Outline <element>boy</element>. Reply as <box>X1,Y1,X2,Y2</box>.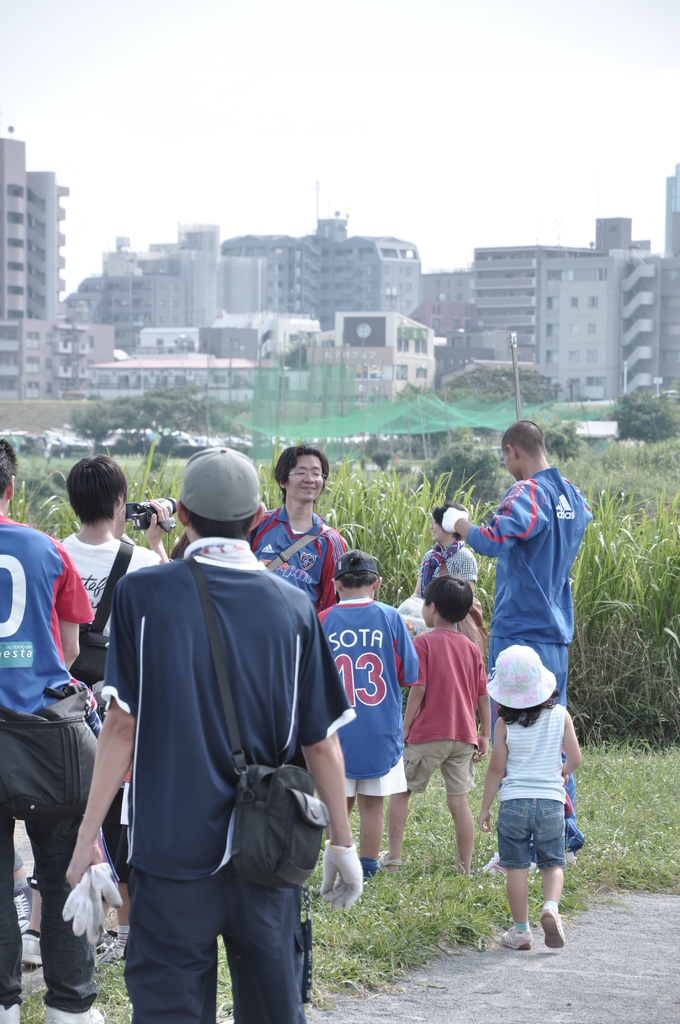
<box>414,504,480,600</box>.
